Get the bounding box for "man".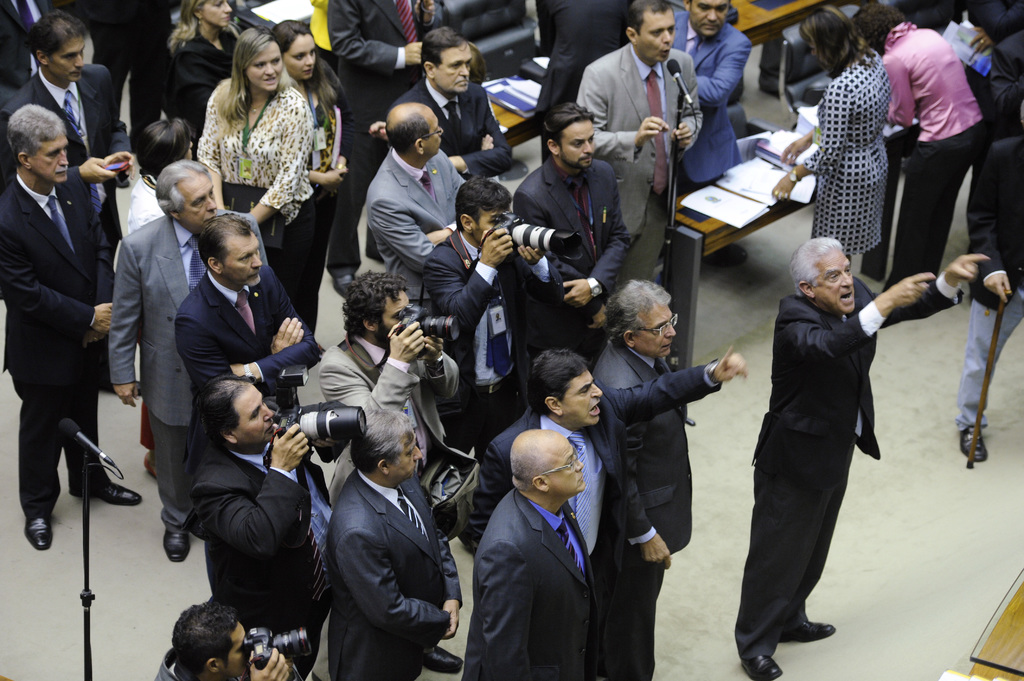
box(325, 406, 465, 680).
